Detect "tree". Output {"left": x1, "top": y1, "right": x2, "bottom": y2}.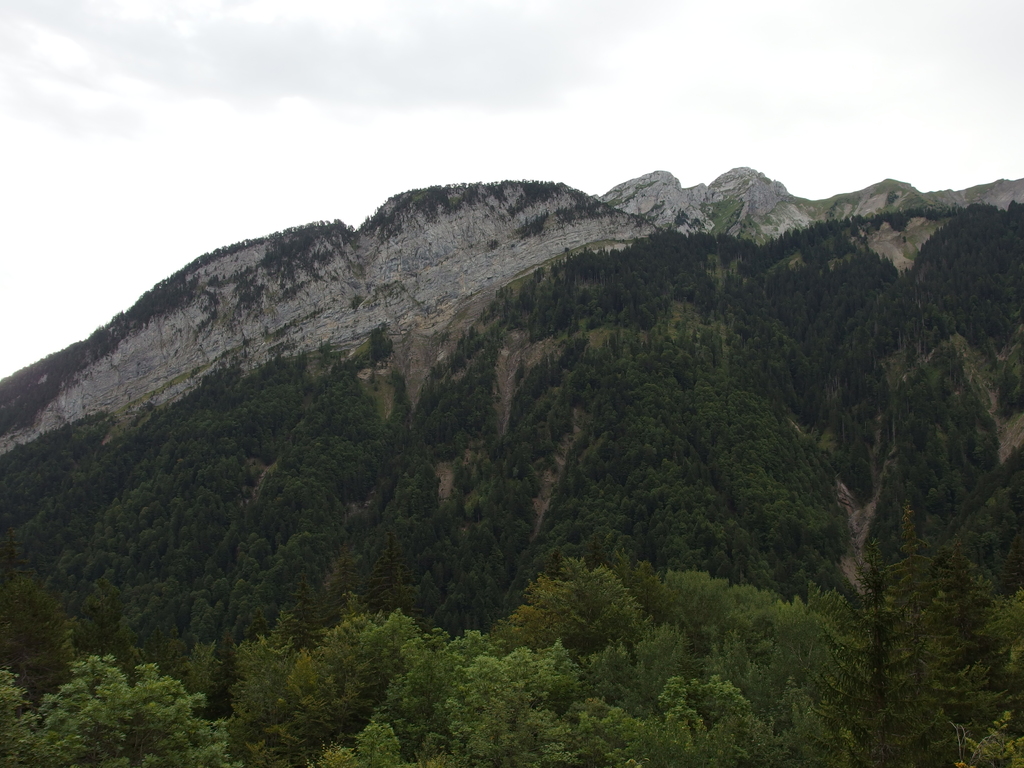
{"left": 583, "top": 618, "right": 718, "bottom": 722}.
